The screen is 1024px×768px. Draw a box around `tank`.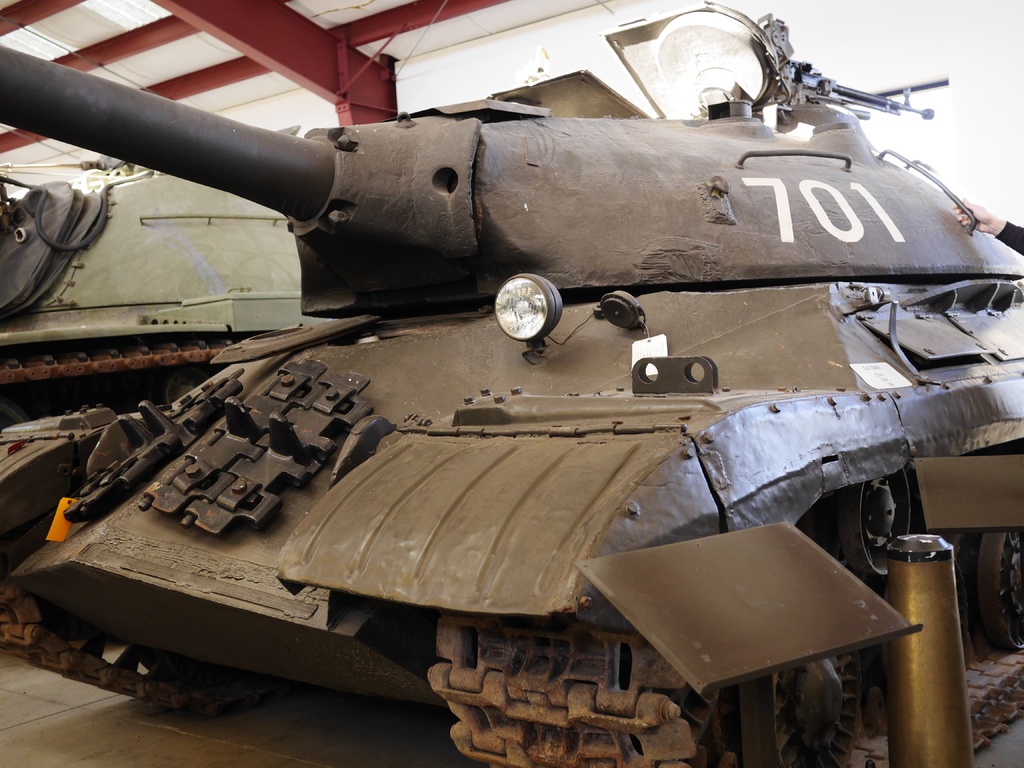
<region>0, 151, 335, 429</region>.
